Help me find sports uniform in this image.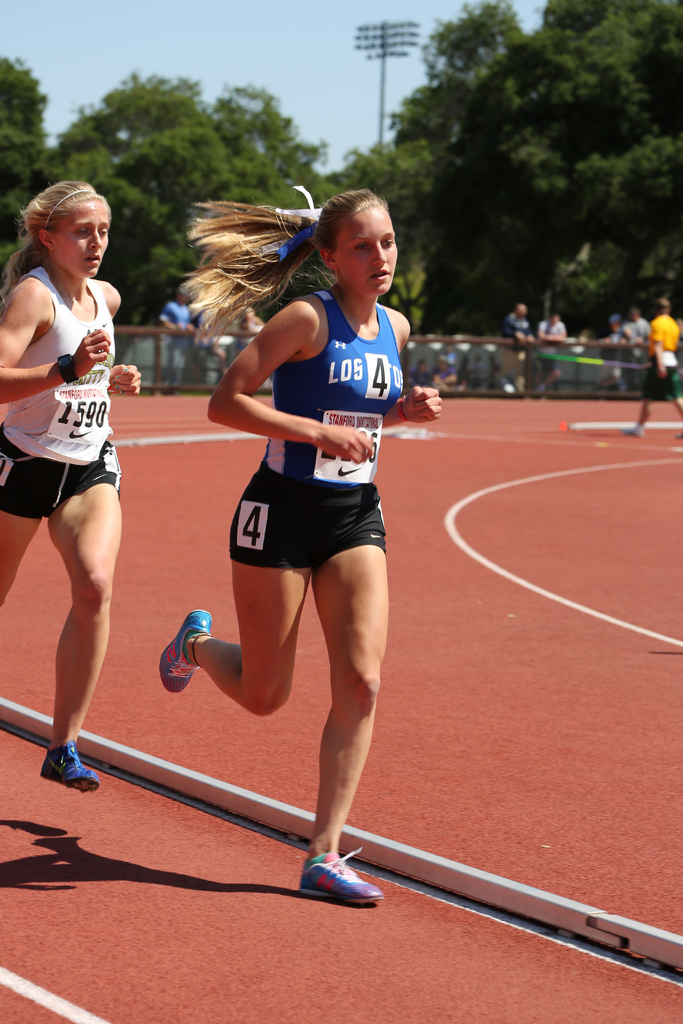
Found it: bbox=(180, 237, 448, 798).
